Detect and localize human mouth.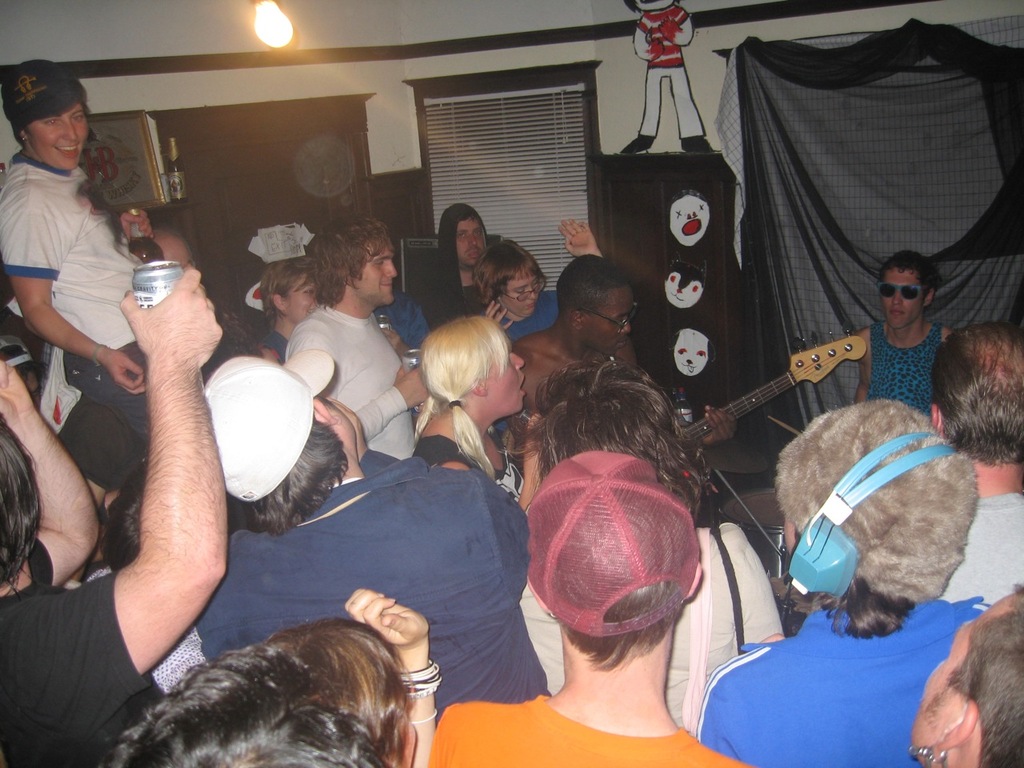
Localized at 55:146:81:158.
